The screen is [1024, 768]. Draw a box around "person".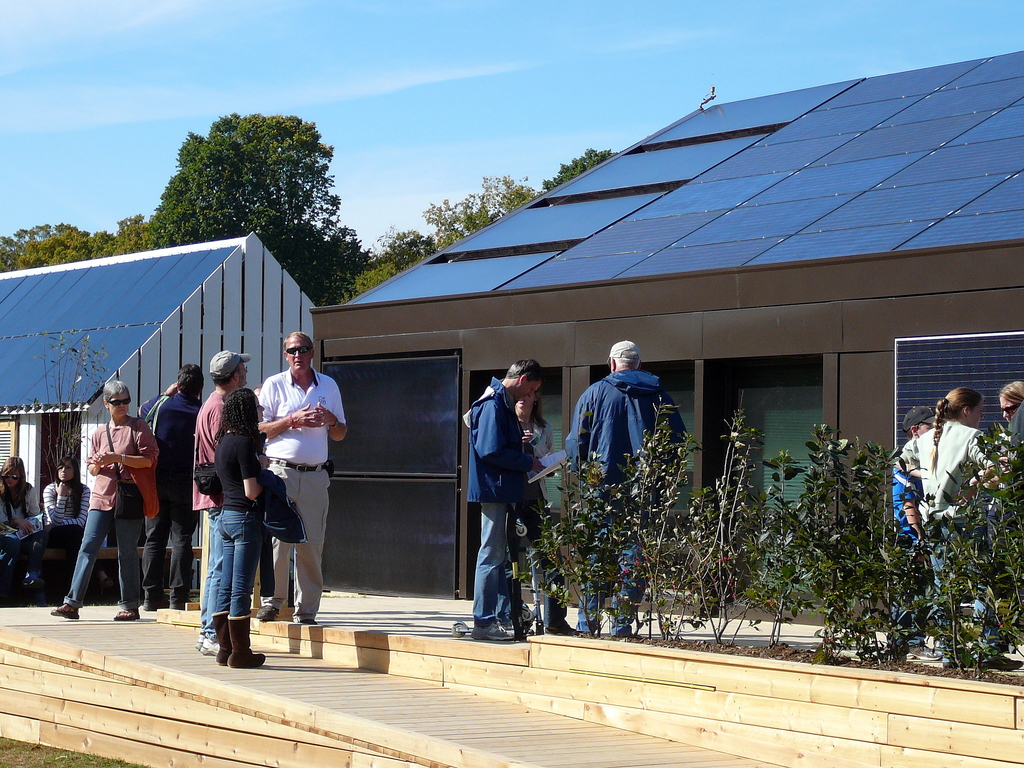
region(0, 457, 43, 563).
